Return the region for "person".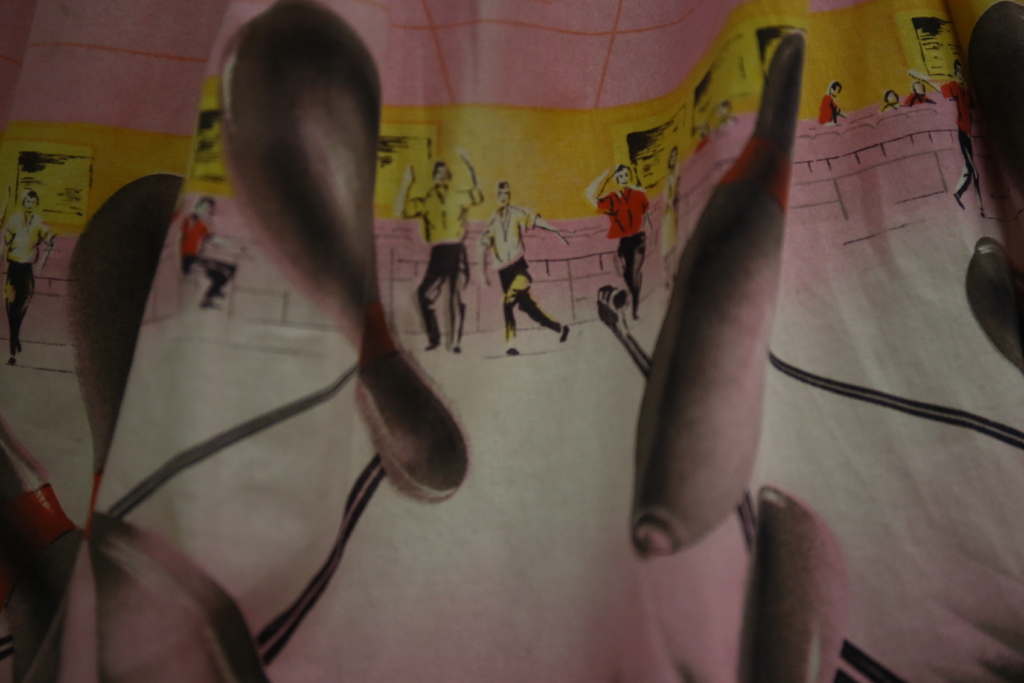
region(588, 159, 655, 322).
